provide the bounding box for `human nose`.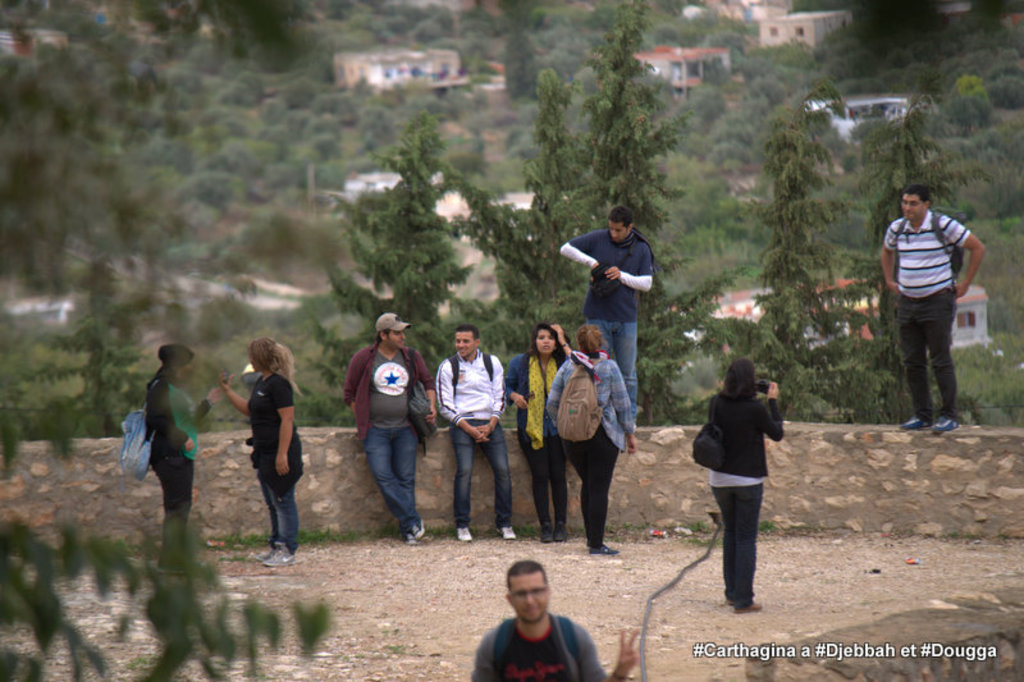
<box>609,229,617,235</box>.
